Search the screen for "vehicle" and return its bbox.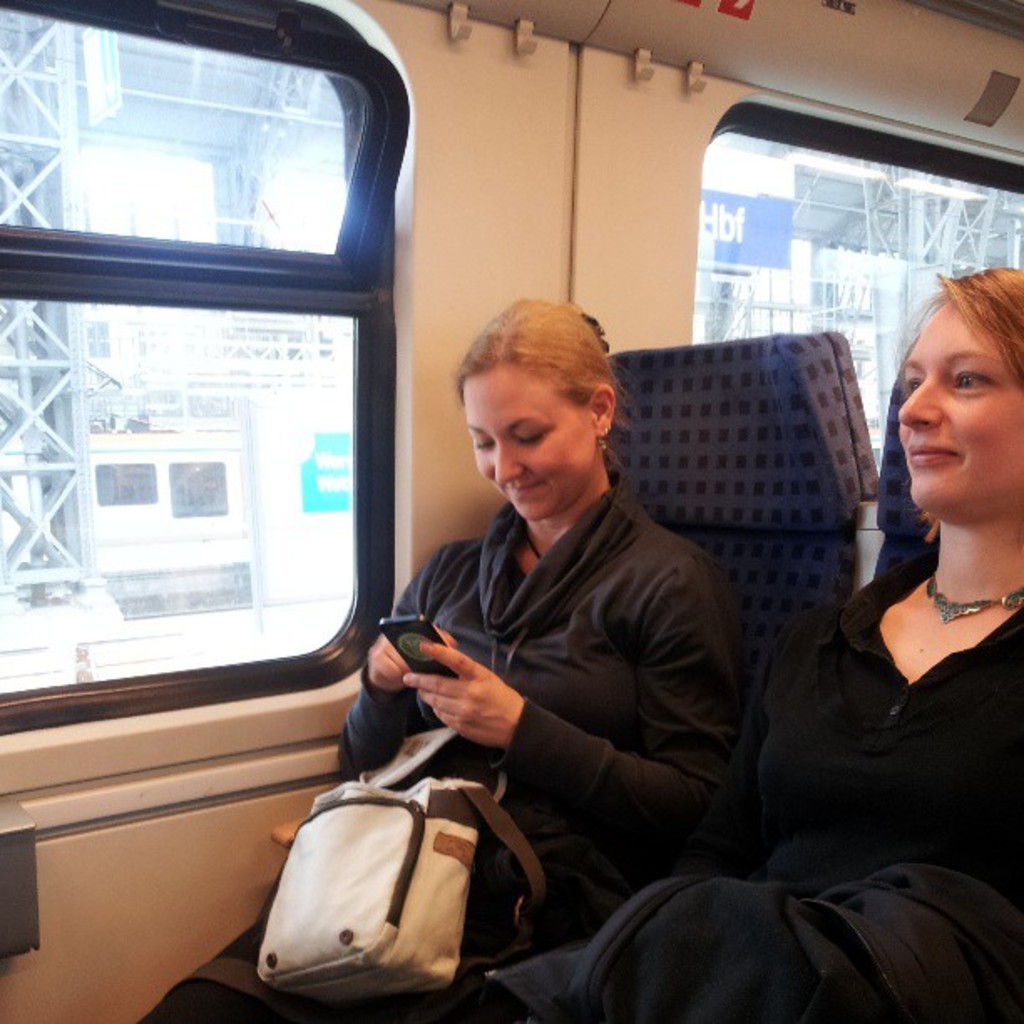
Found: x1=0 y1=0 x2=1022 y2=1022.
